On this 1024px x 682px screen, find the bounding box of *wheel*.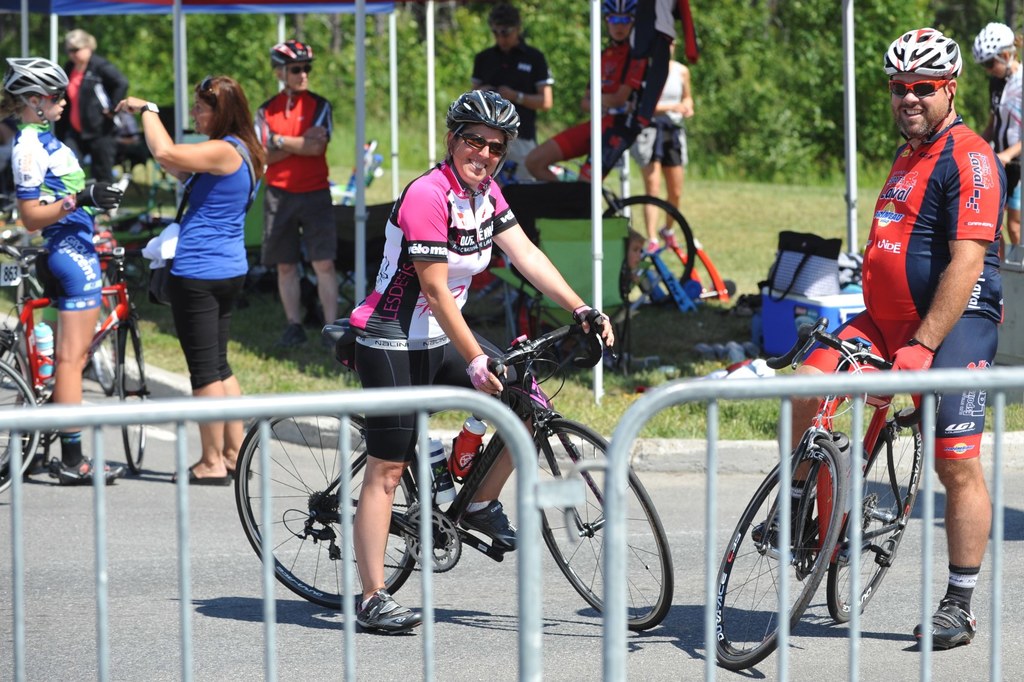
Bounding box: l=607, t=193, r=697, b=307.
